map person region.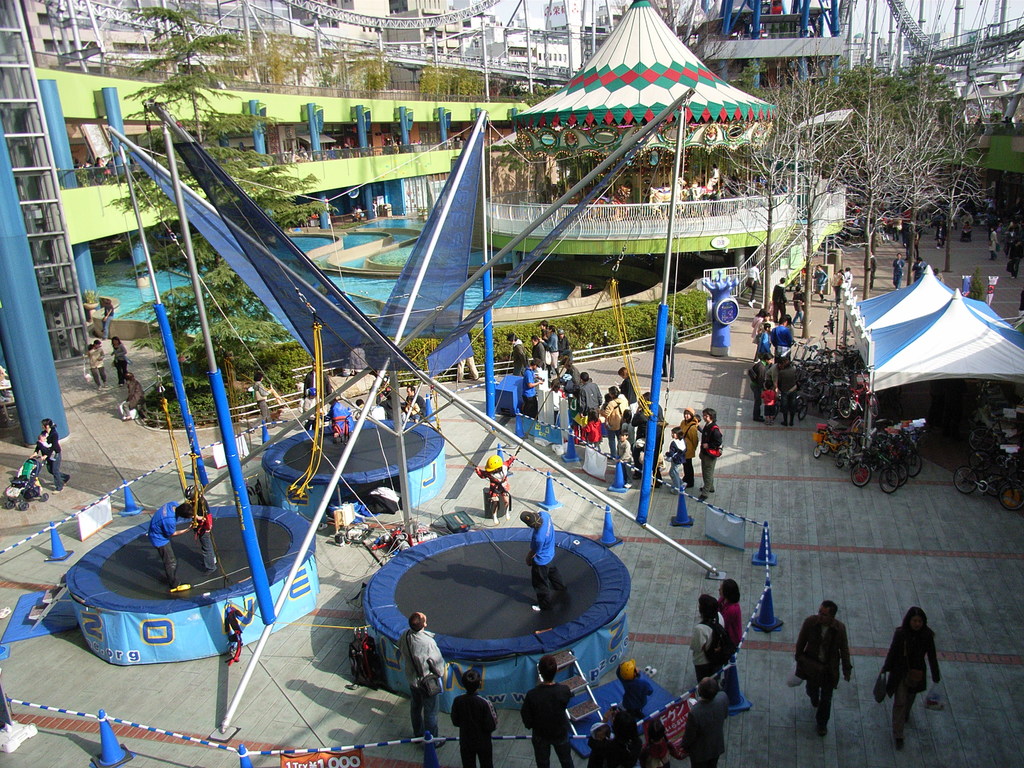
Mapped to crop(1008, 241, 1021, 274).
